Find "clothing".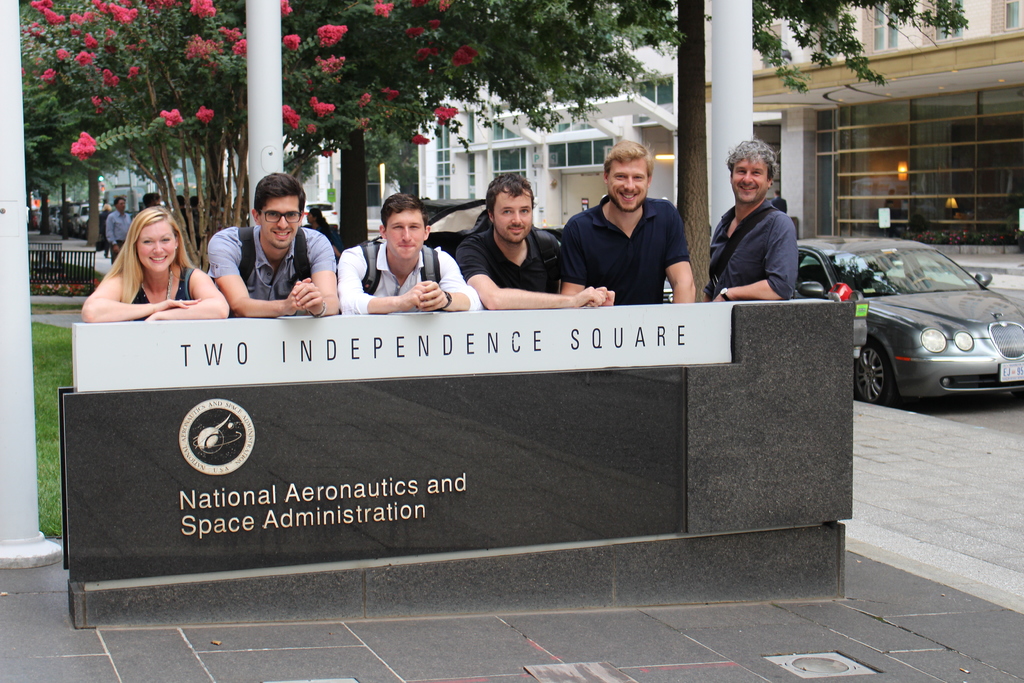
bbox(102, 201, 109, 215).
